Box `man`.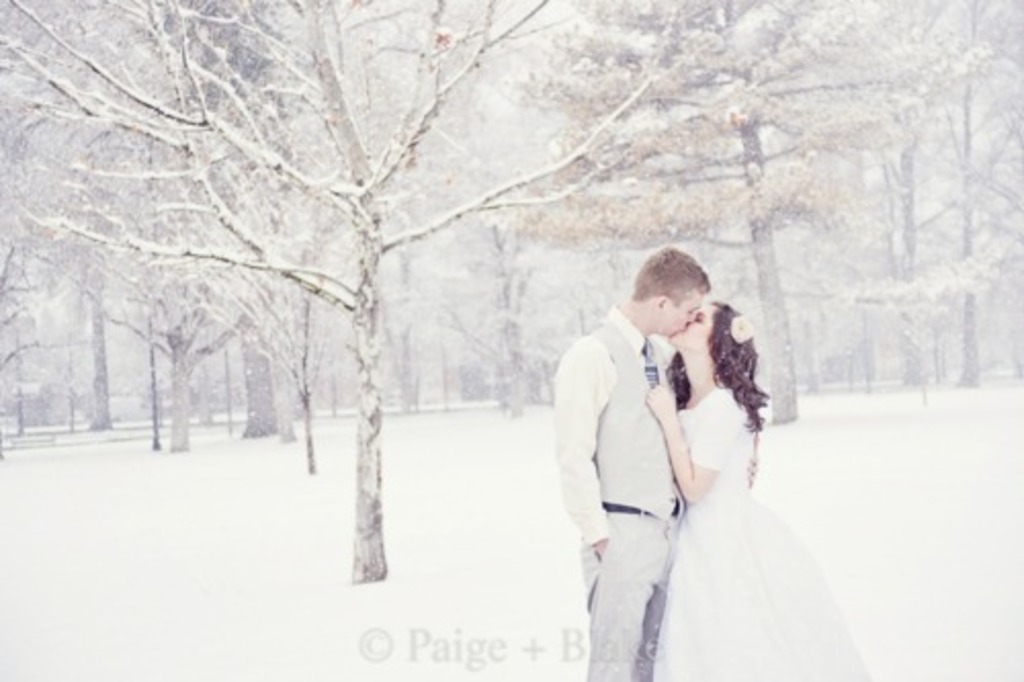
detection(551, 246, 715, 680).
